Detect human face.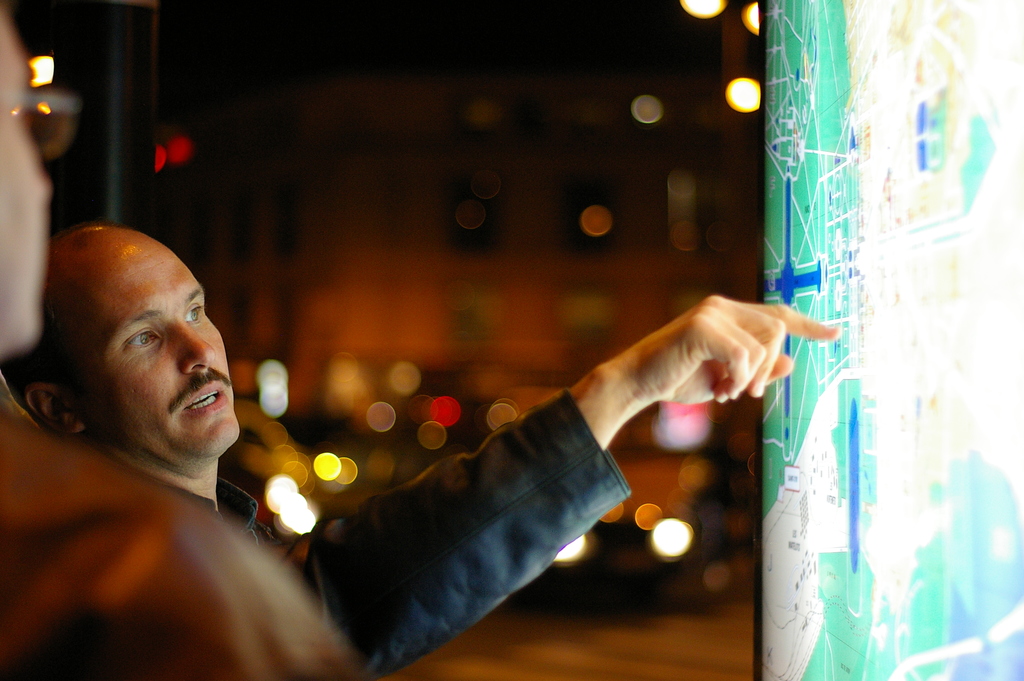
Detected at [x1=0, y1=24, x2=54, y2=356].
